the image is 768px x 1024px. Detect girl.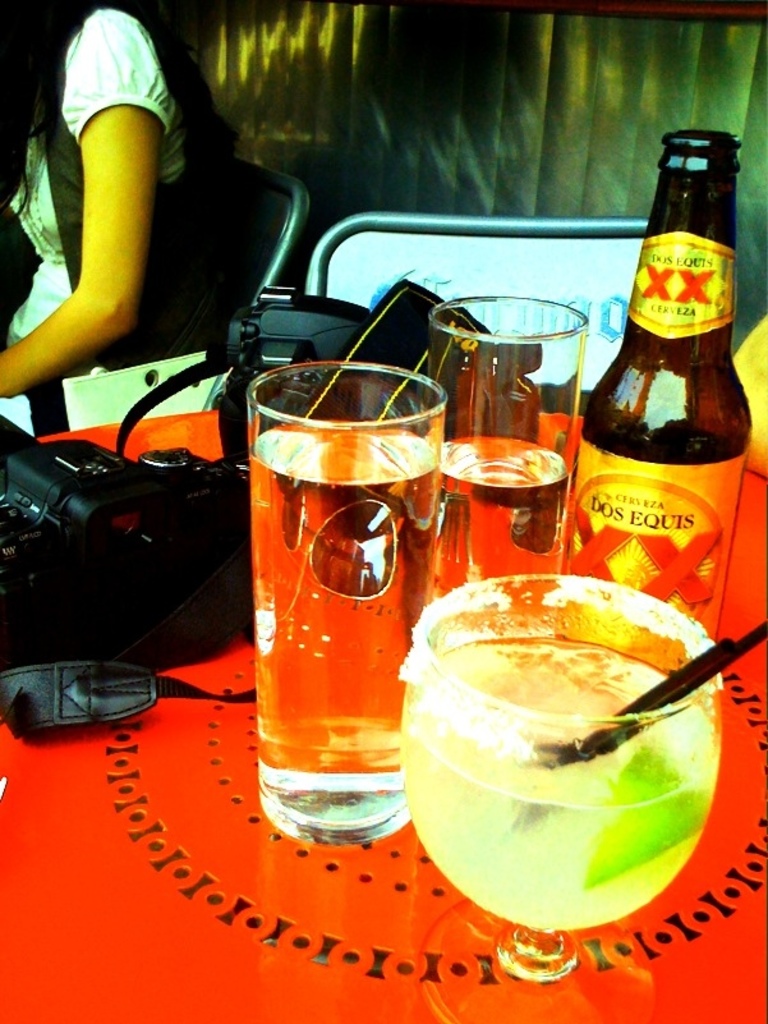
Detection: box=[0, 0, 234, 401].
